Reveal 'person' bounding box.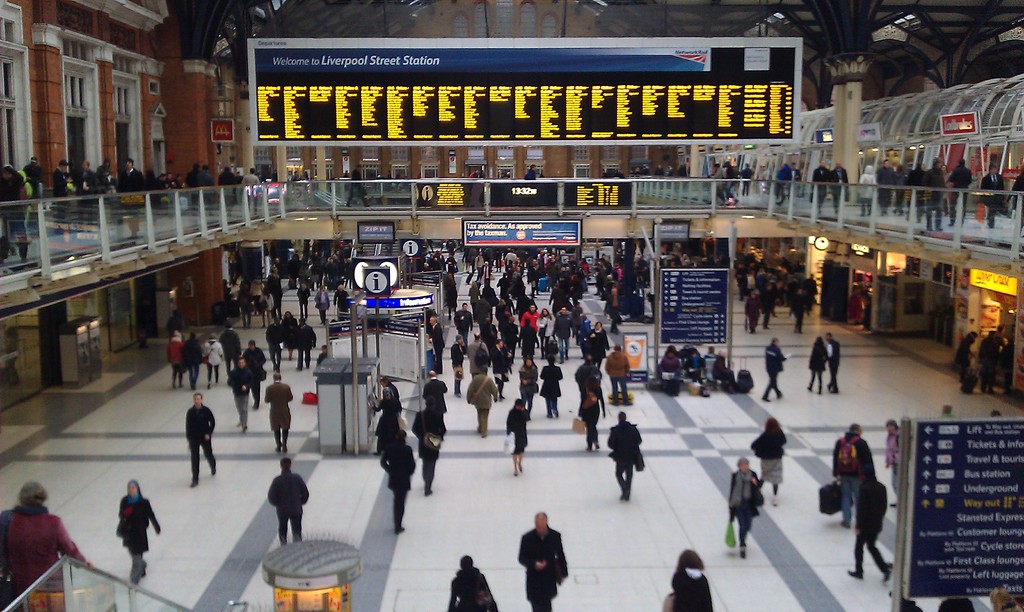
Revealed: <region>456, 303, 472, 353</region>.
